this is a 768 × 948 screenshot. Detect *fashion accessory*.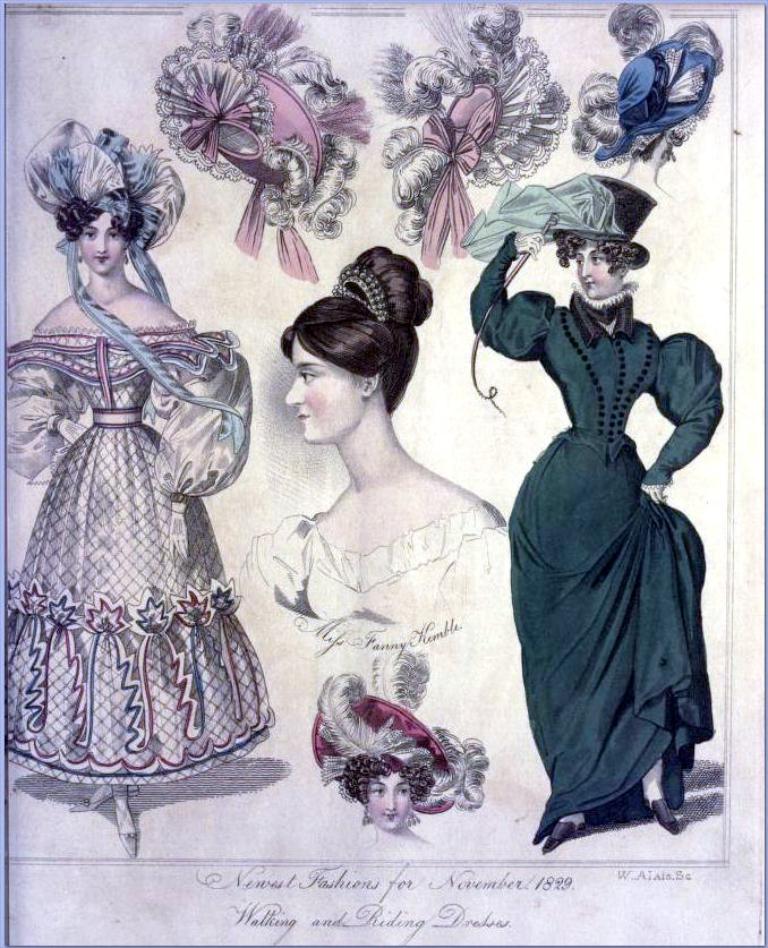
560 305 659 444.
